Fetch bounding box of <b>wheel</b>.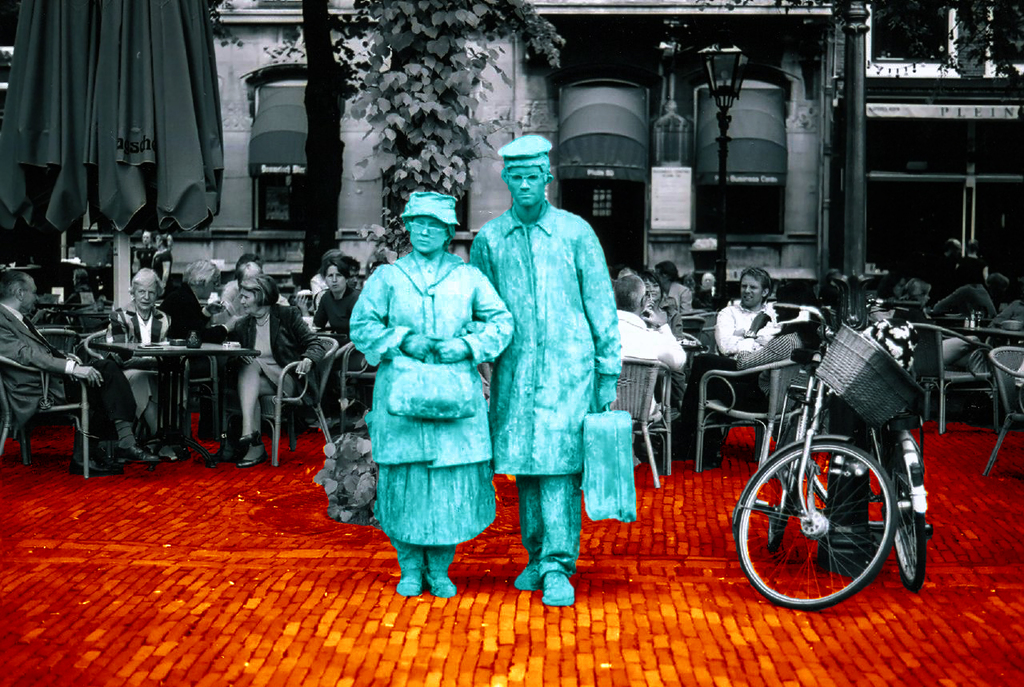
Bbox: x1=802, y1=404, x2=829, y2=505.
